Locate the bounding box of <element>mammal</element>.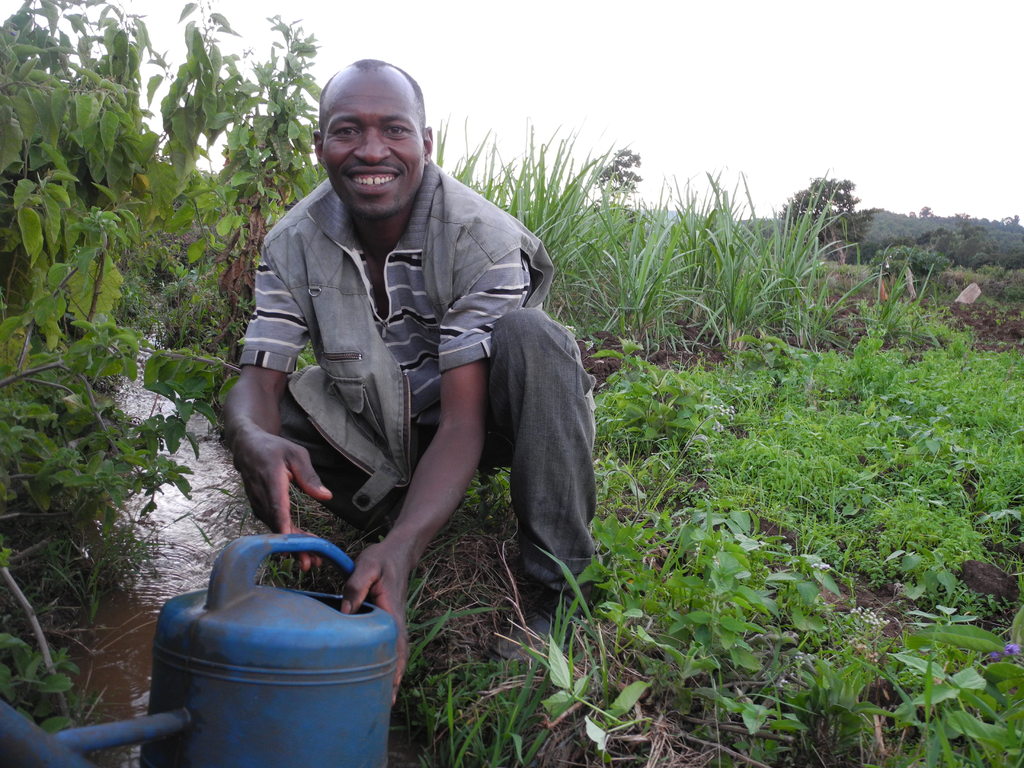
Bounding box: crop(195, 86, 568, 690).
